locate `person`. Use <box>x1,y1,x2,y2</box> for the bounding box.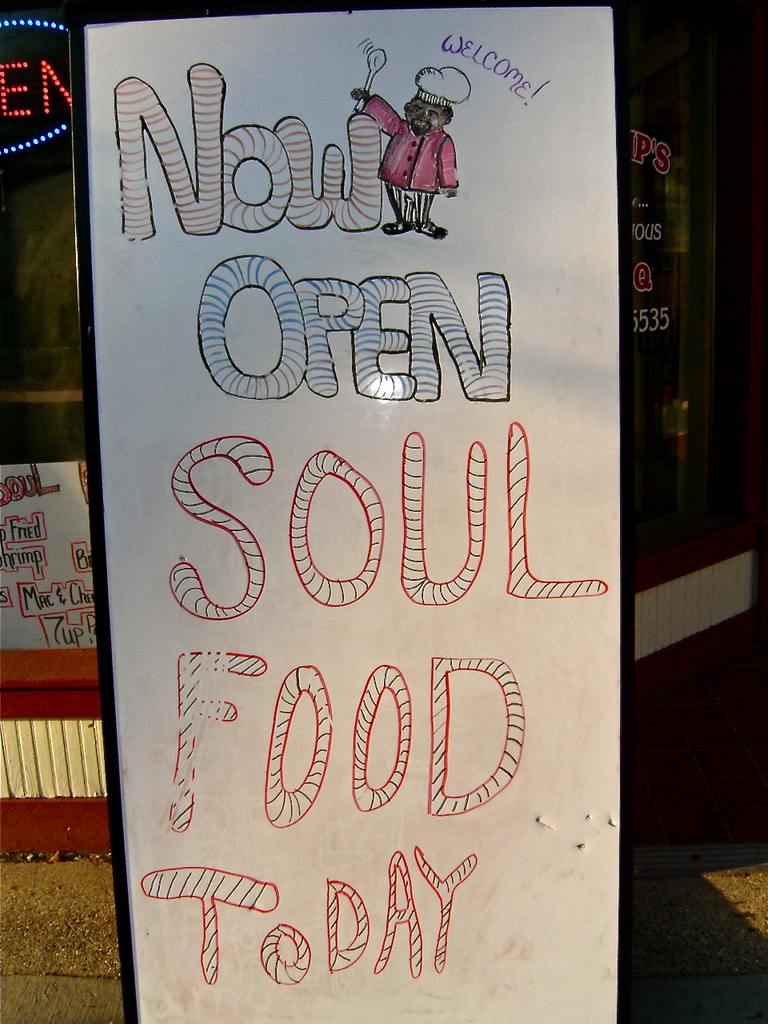
<box>346,75,462,234</box>.
